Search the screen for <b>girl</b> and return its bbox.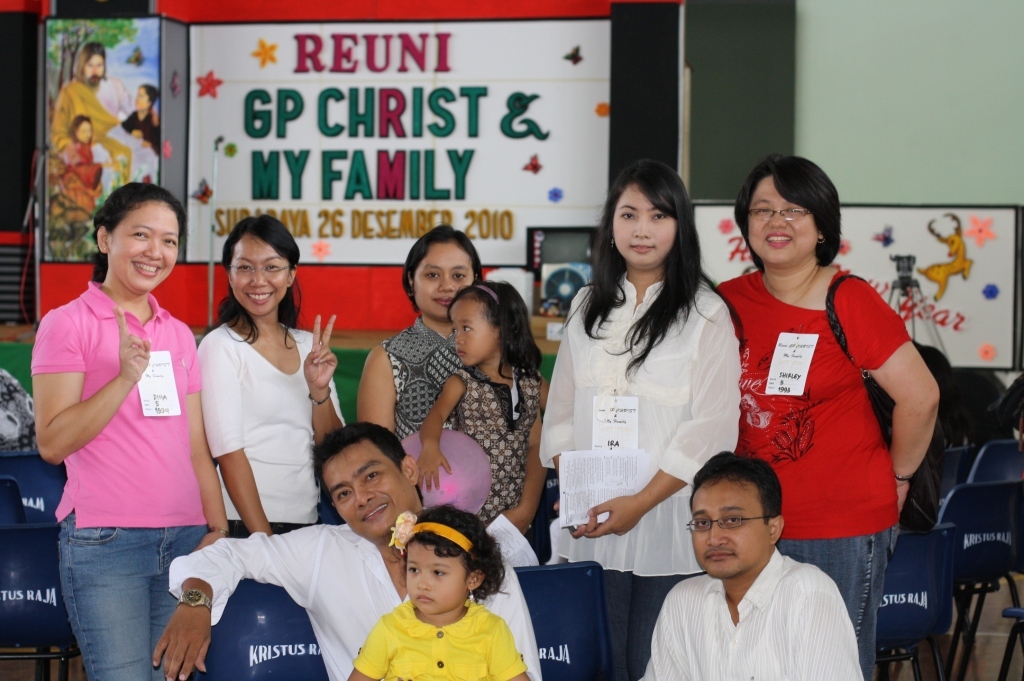
Found: {"x1": 29, "y1": 184, "x2": 227, "y2": 680}.
